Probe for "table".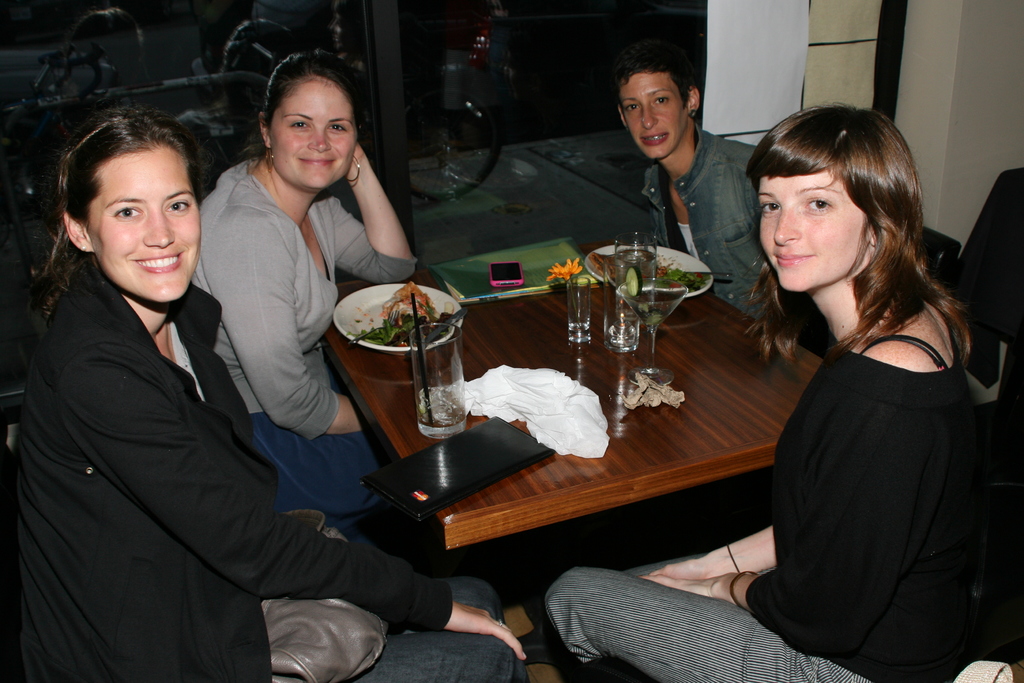
Probe result: left=367, top=264, right=830, bottom=600.
